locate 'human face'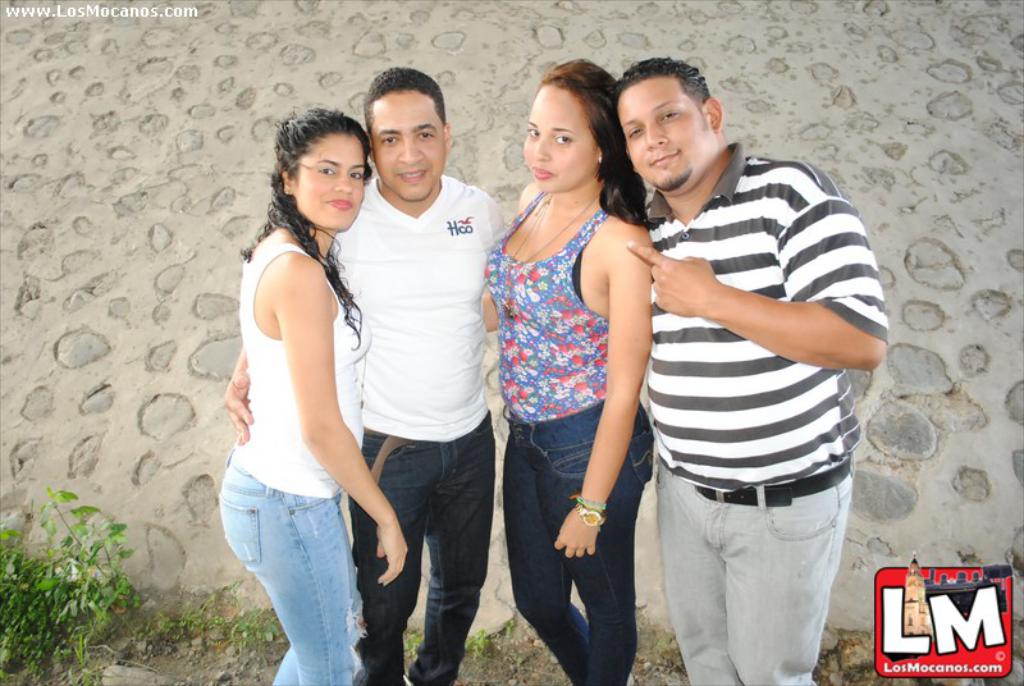
detection(616, 77, 708, 192)
